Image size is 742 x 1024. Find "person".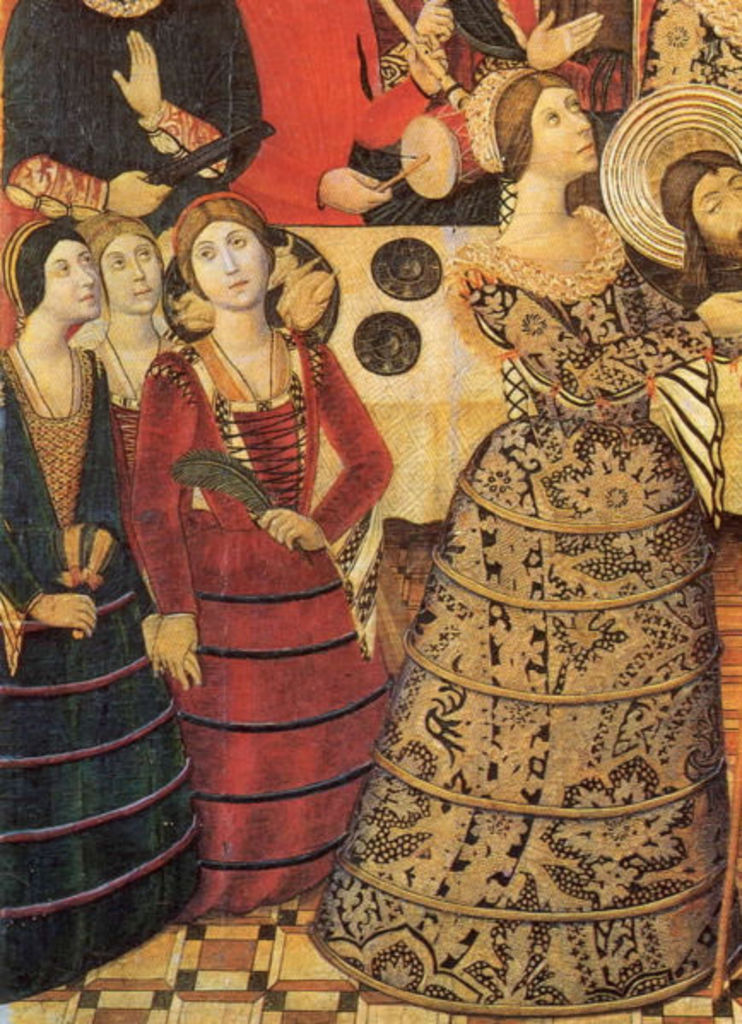
<bbox>0, 212, 221, 1019</bbox>.
